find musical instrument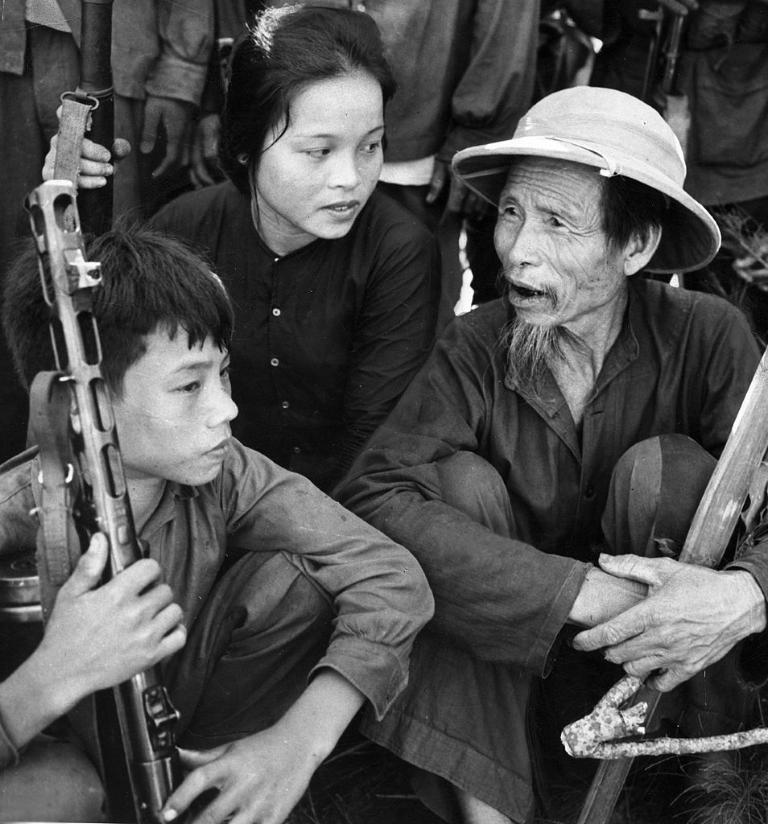
0/183/210/821
